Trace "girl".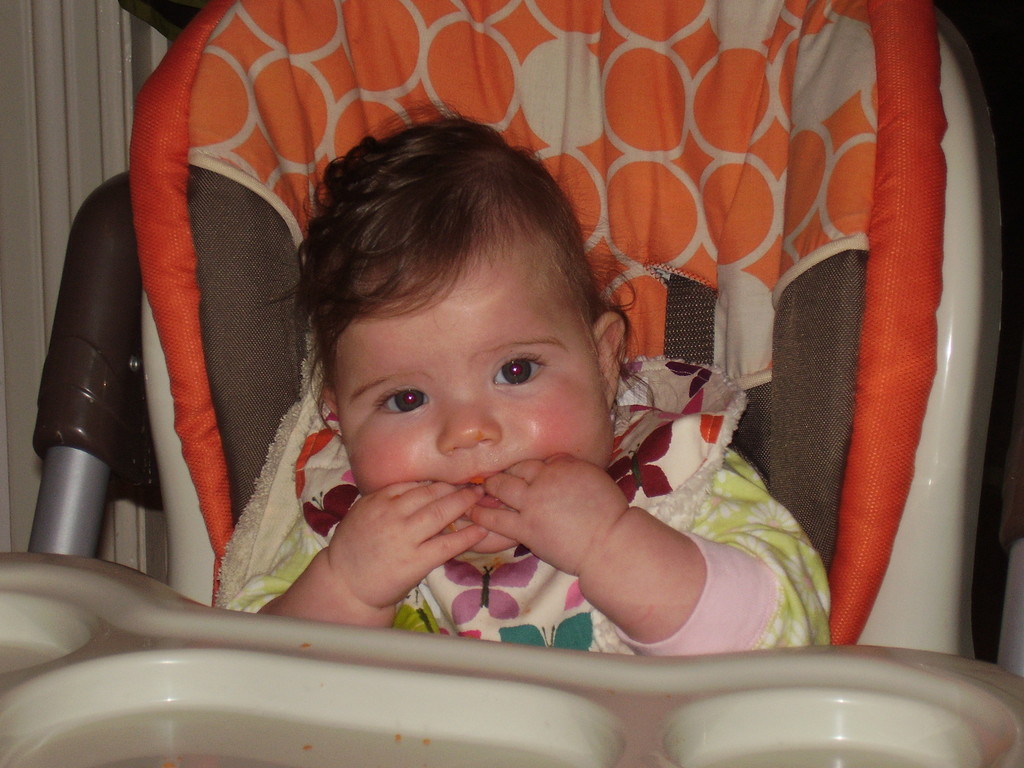
Traced to [left=214, top=104, right=833, bottom=662].
